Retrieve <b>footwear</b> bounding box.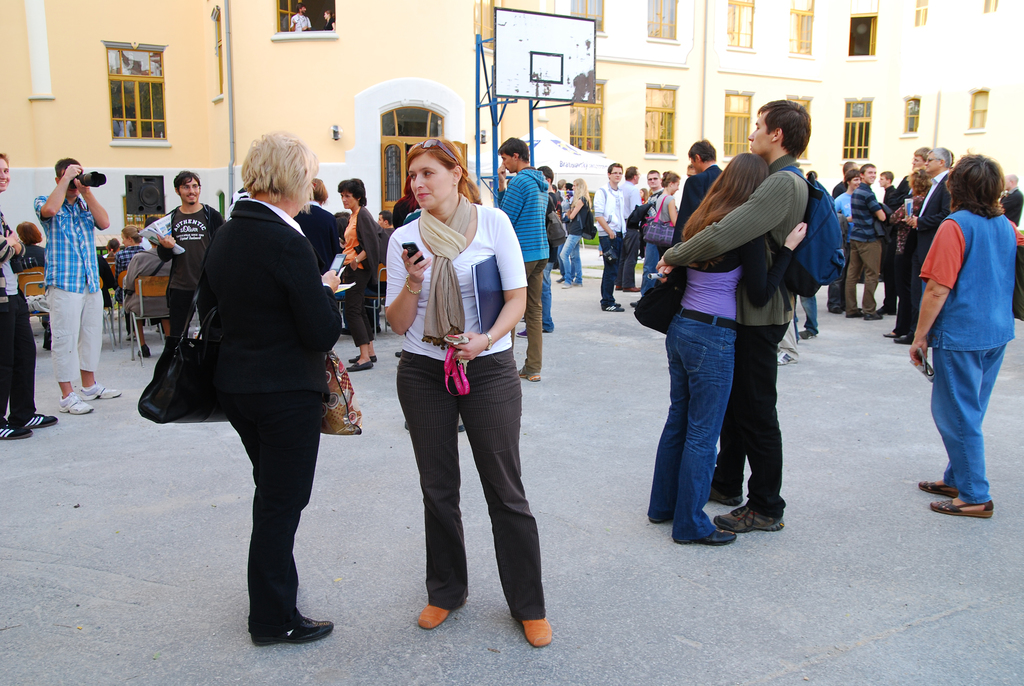
Bounding box: box=[133, 341, 150, 359].
